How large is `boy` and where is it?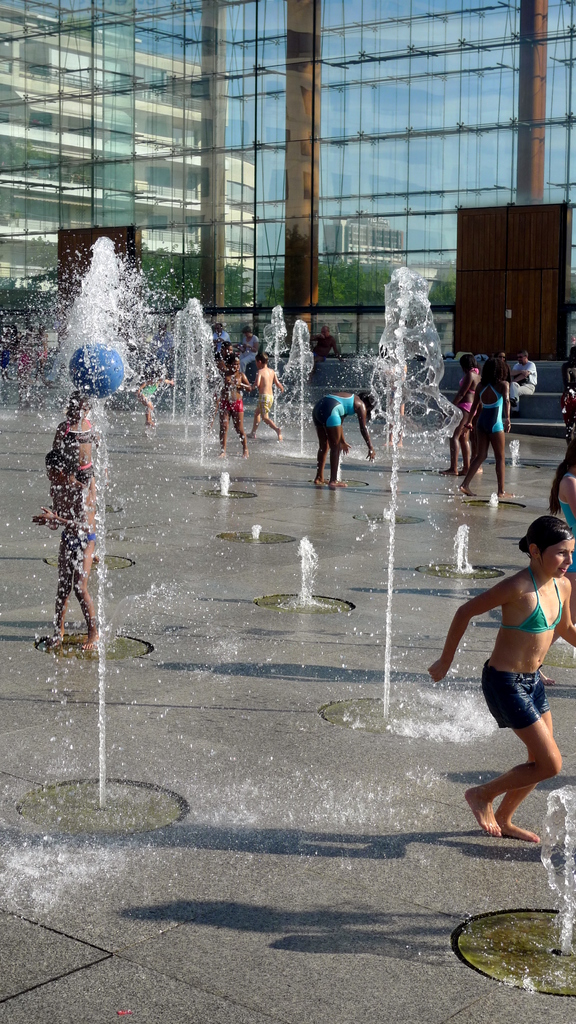
Bounding box: {"left": 244, "top": 352, "right": 283, "bottom": 441}.
